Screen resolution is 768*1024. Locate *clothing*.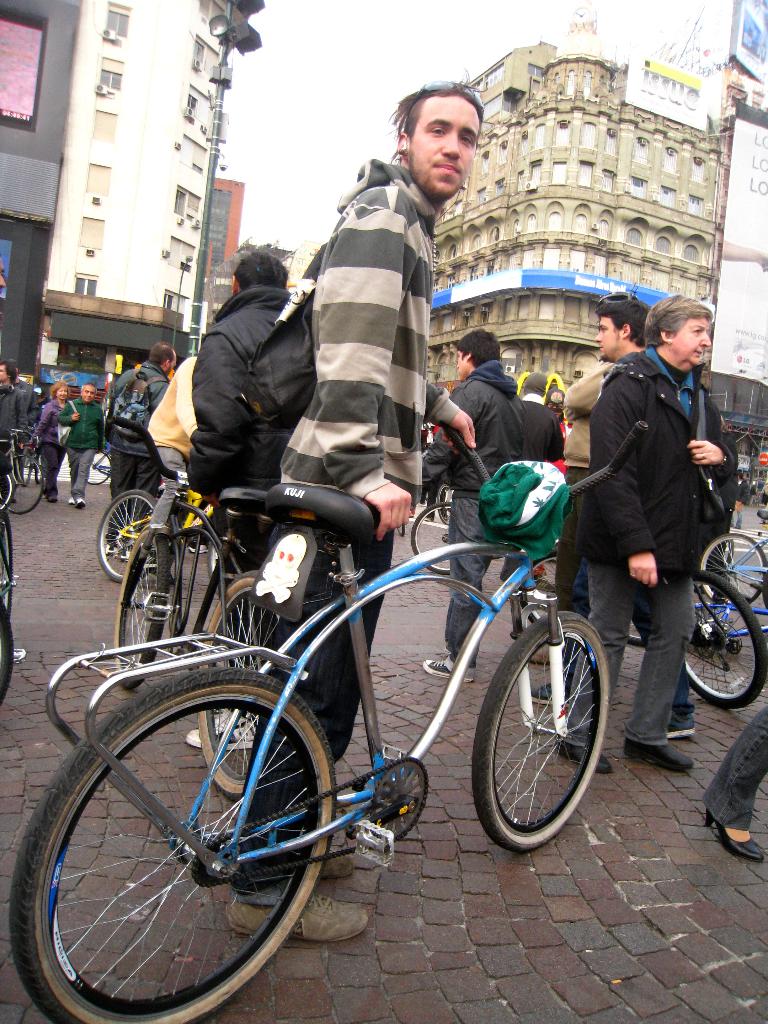
rect(56, 396, 121, 490).
